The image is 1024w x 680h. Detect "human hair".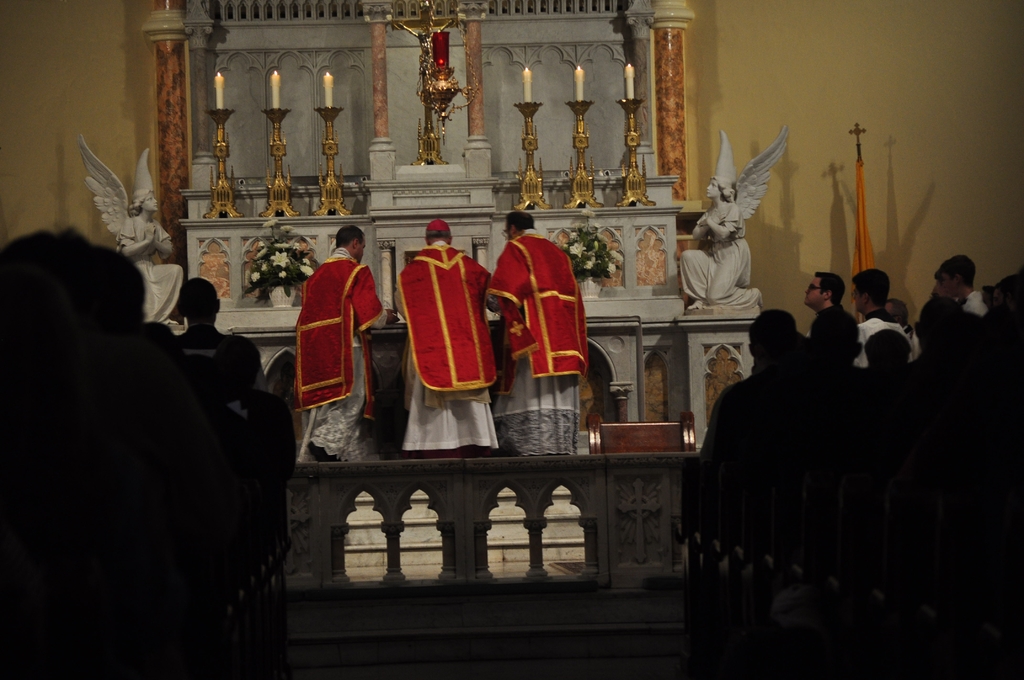
Detection: crop(335, 227, 370, 250).
